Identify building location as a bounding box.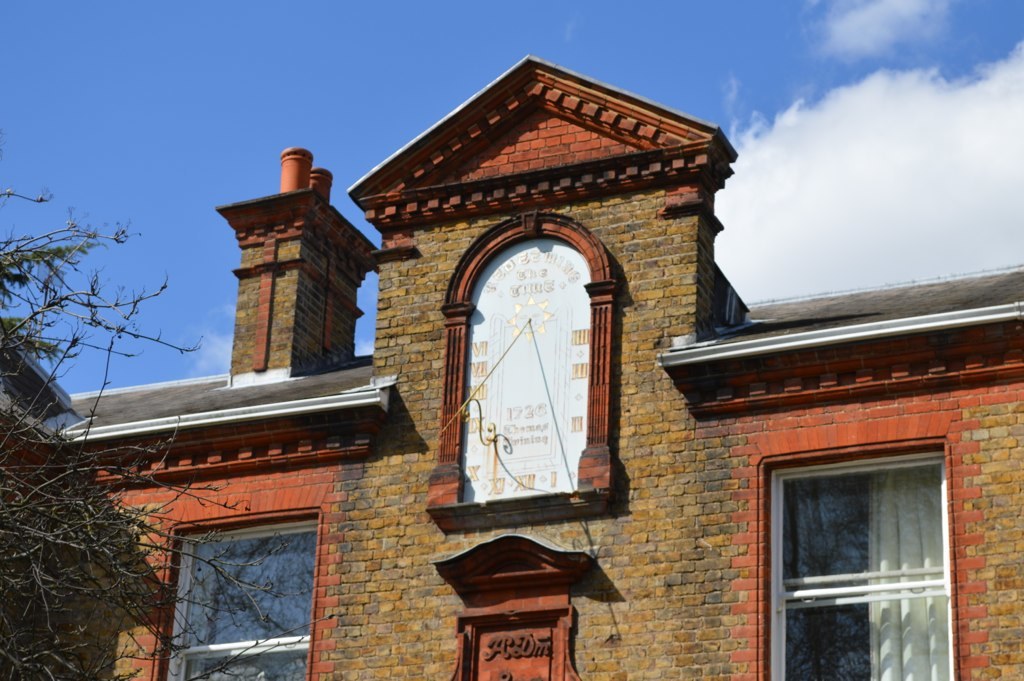
x1=0, y1=53, x2=1023, y2=680.
